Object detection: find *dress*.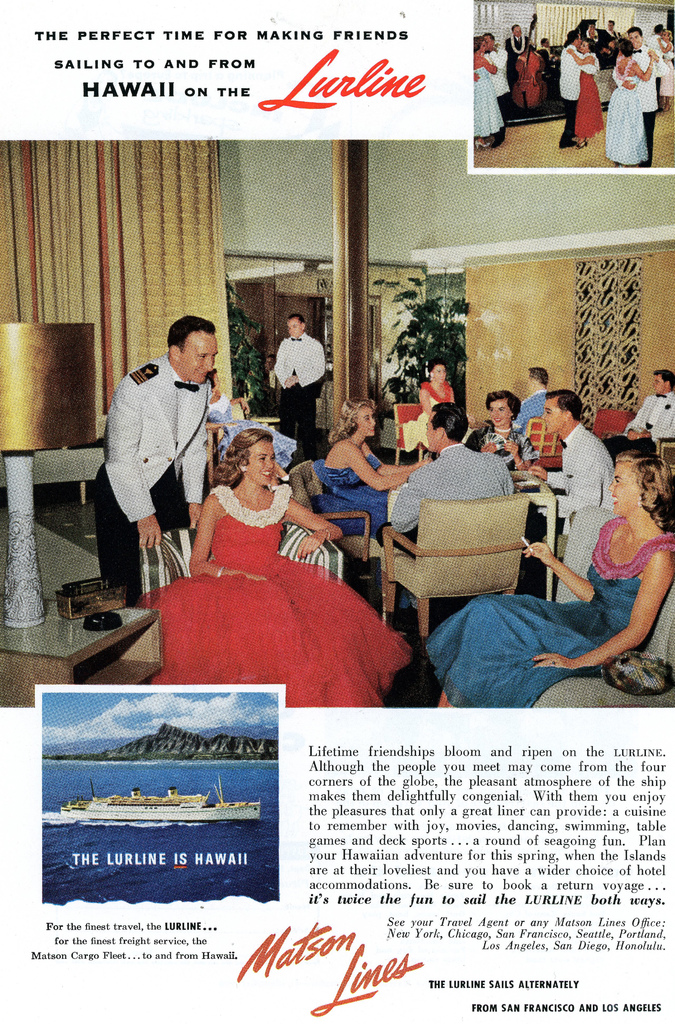
<region>604, 56, 651, 165</region>.
